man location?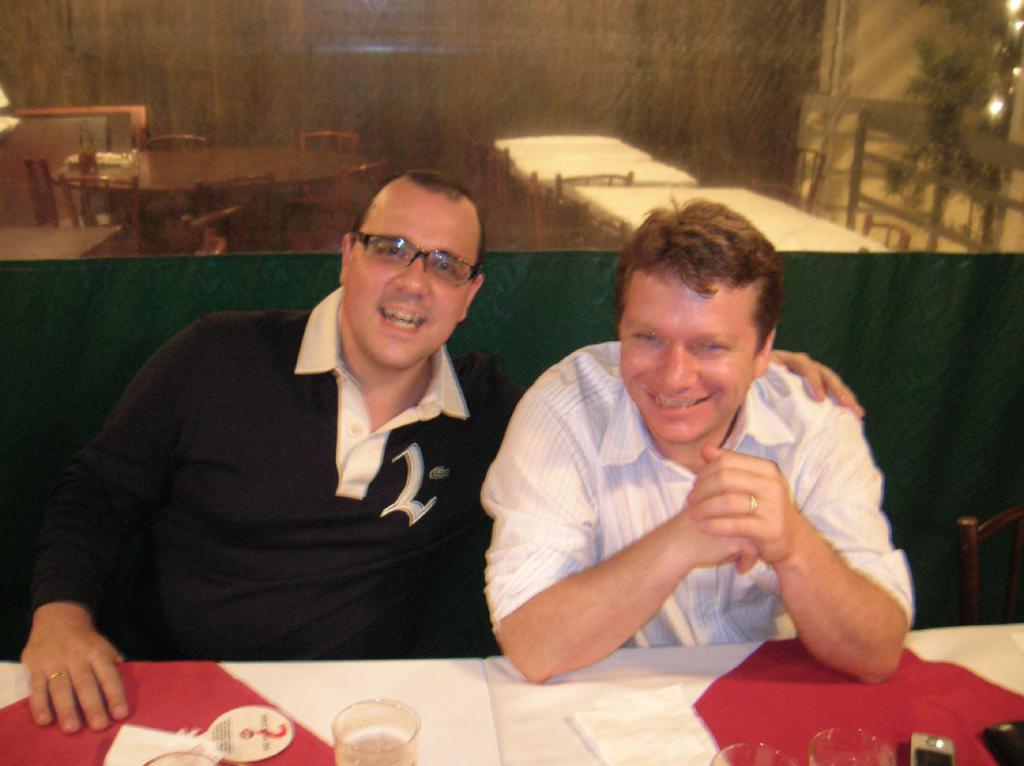
rect(57, 178, 565, 711)
